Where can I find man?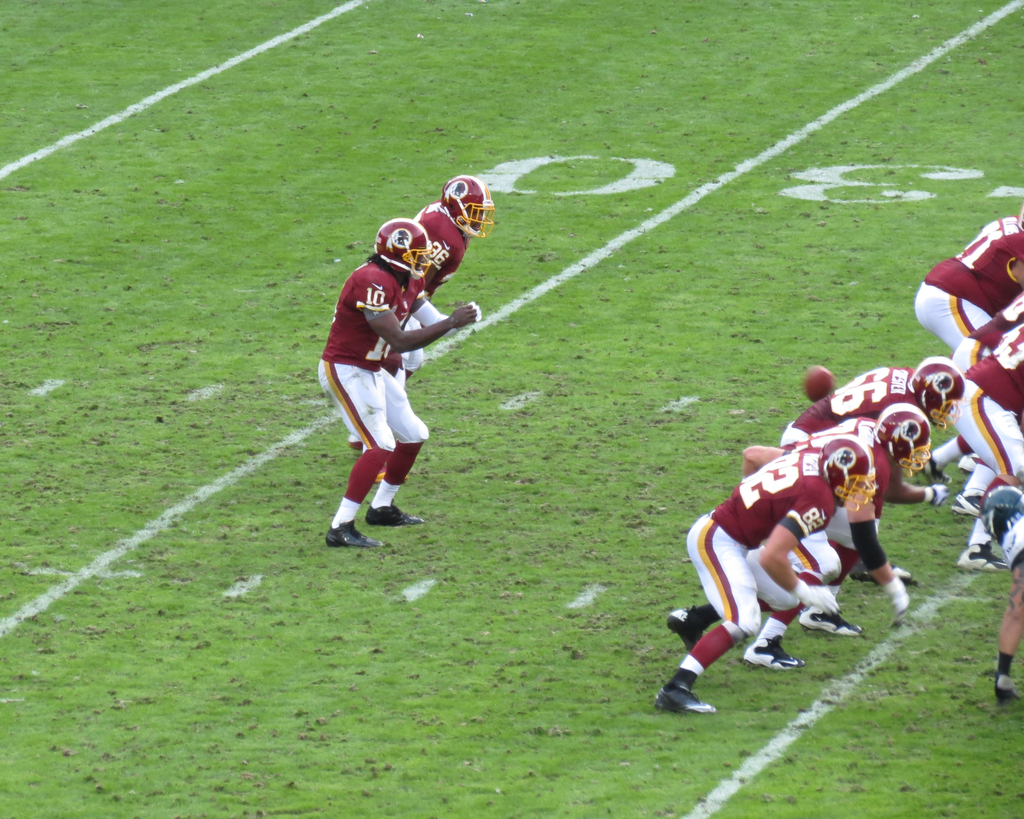
You can find it at (342, 171, 496, 475).
